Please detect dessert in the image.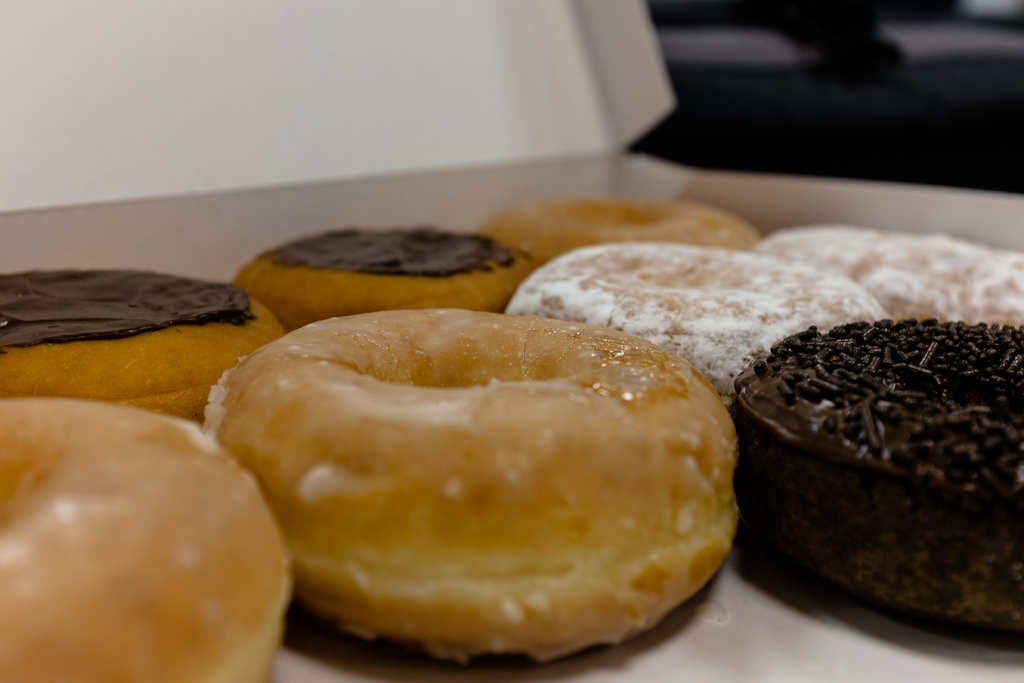
(x1=0, y1=265, x2=293, y2=424).
